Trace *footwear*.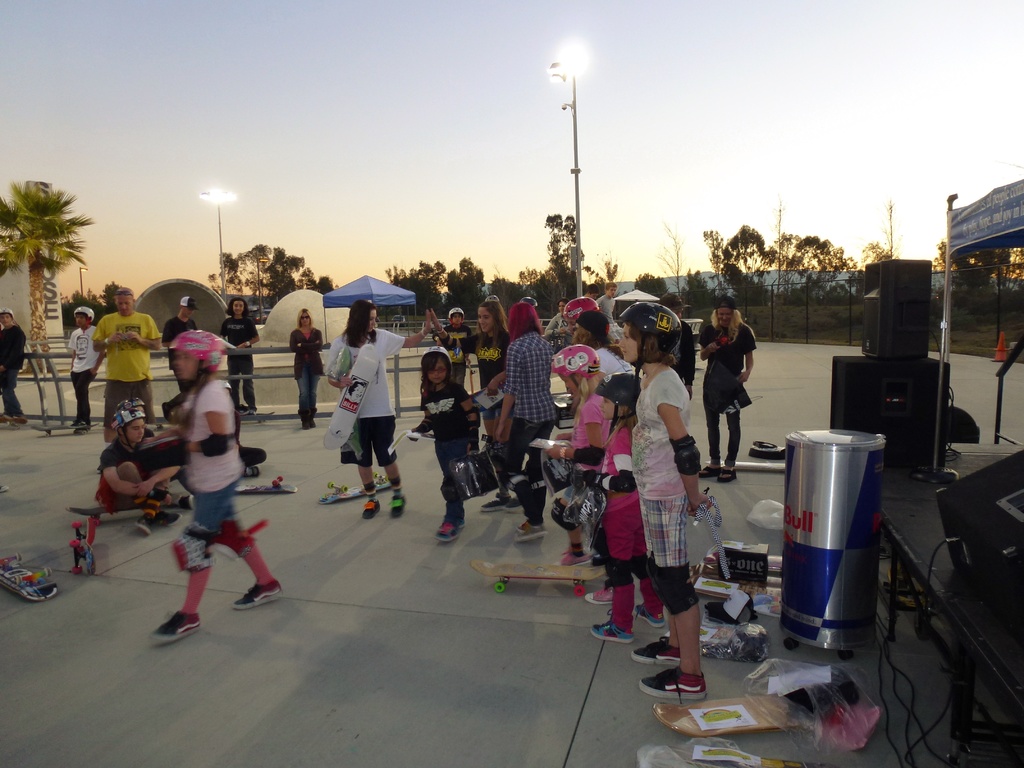
Traced to box=[632, 634, 682, 664].
